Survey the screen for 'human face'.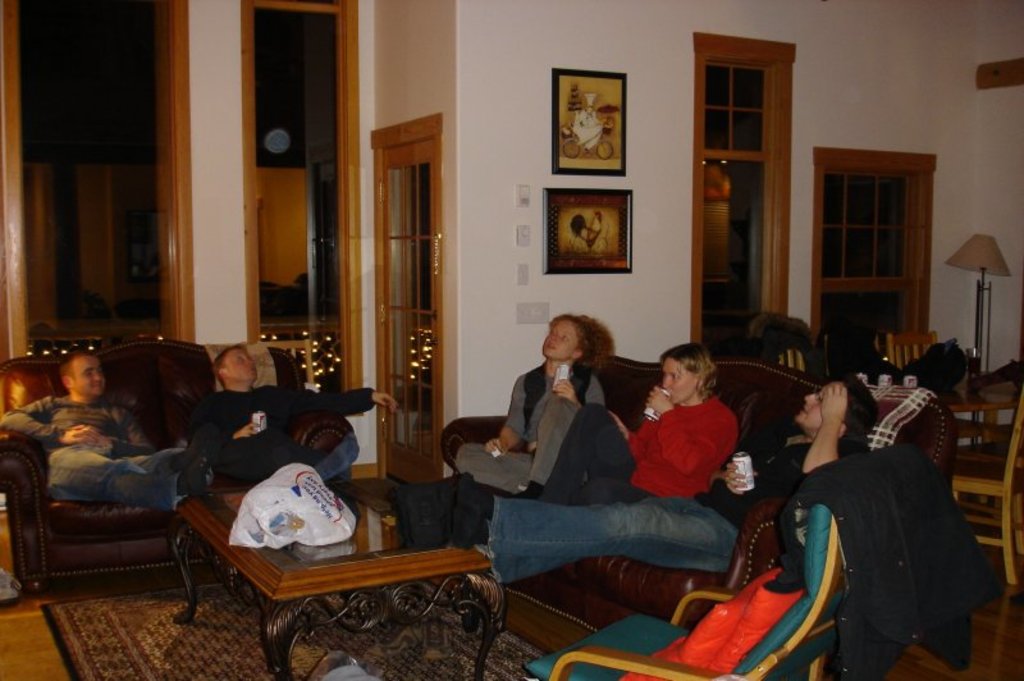
Survey found: detection(539, 320, 577, 358).
